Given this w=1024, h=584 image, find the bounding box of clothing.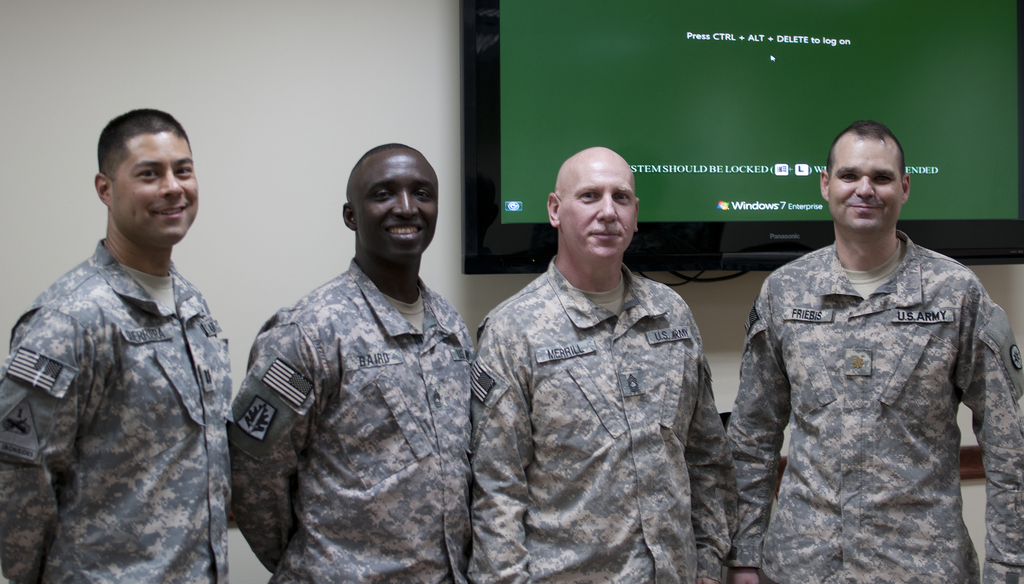
bbox=[463, 253, 744, 583].
